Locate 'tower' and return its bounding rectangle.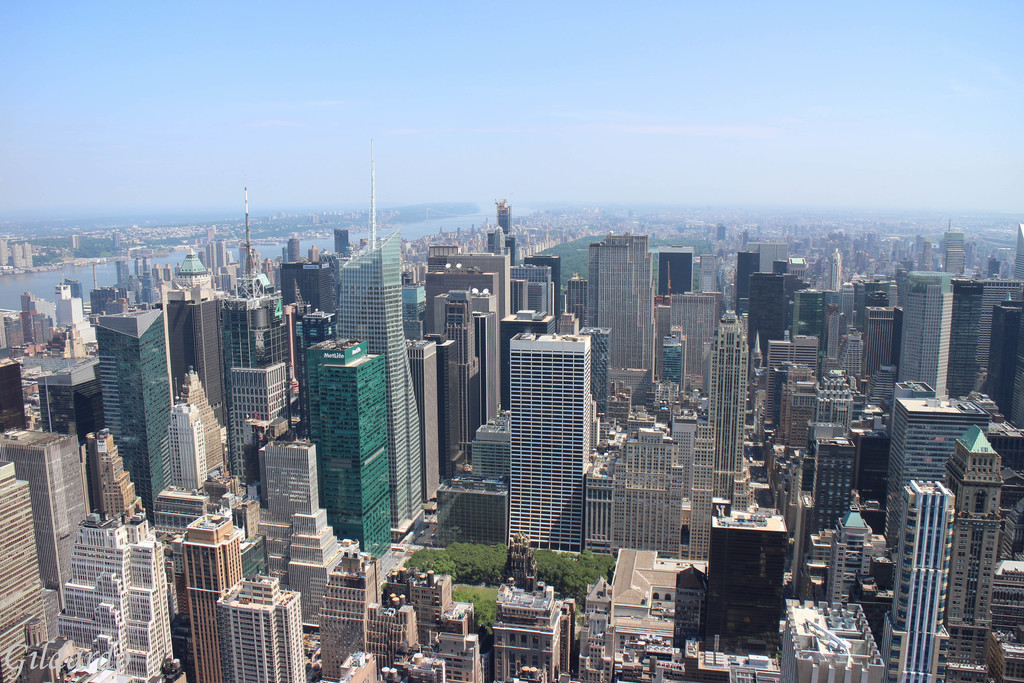
<bbox>180, 363, 225, 482</bbox>.
